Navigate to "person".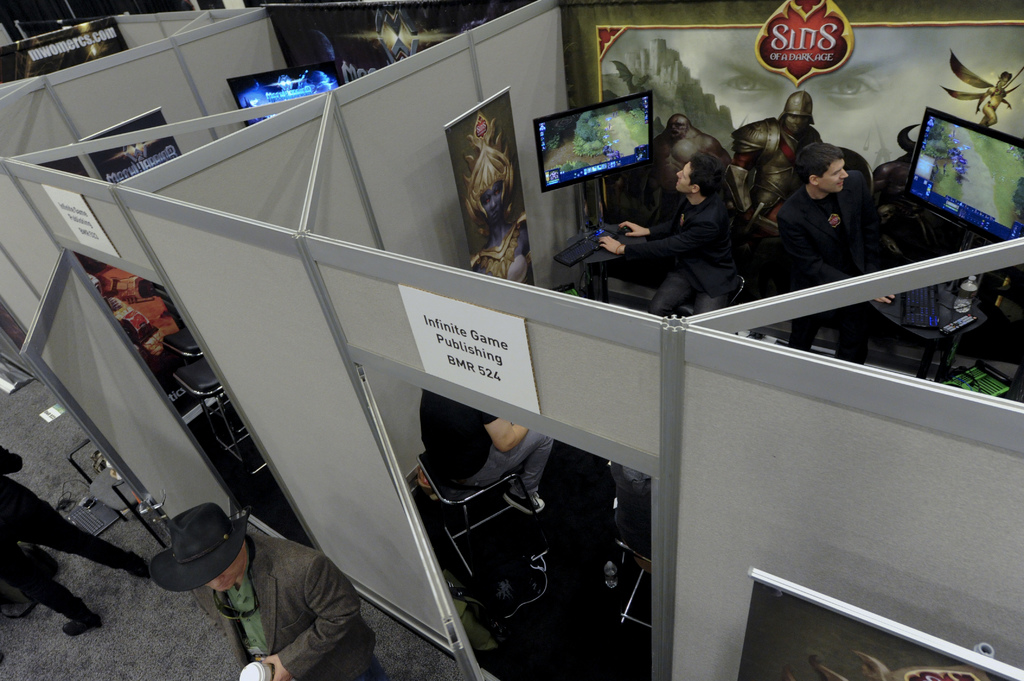
Navigation target: x1=780 y1=142 x2=899 y2=364.
